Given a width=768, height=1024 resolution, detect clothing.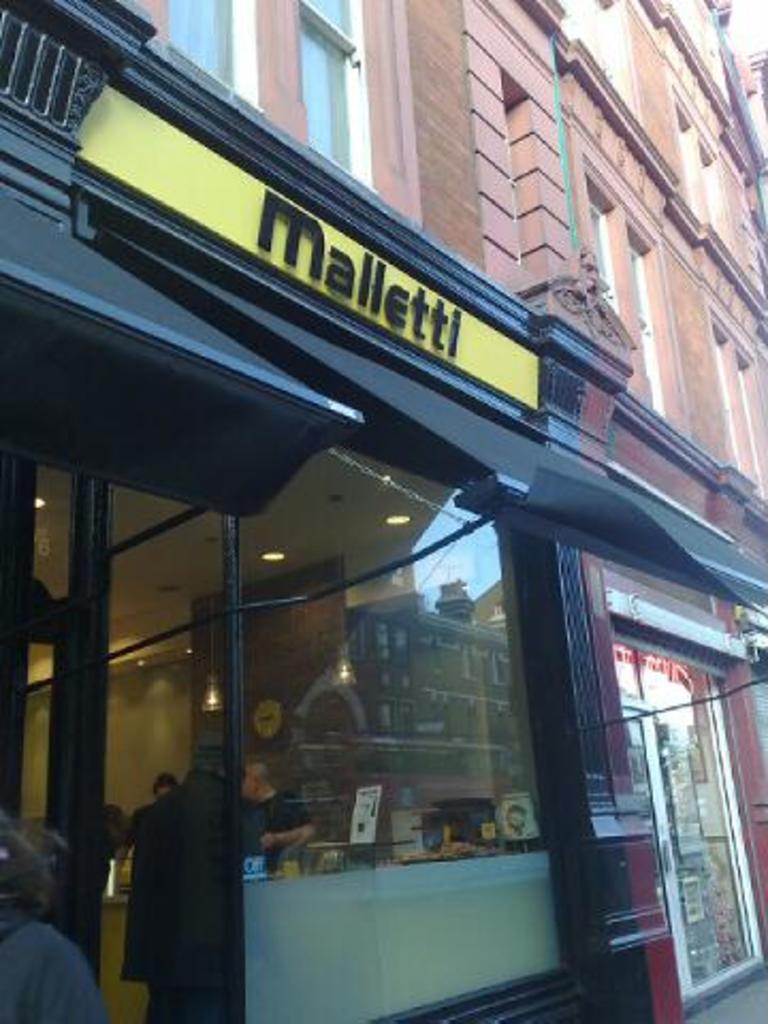
[x1=250, y1=783, x2=303, y2=879].
